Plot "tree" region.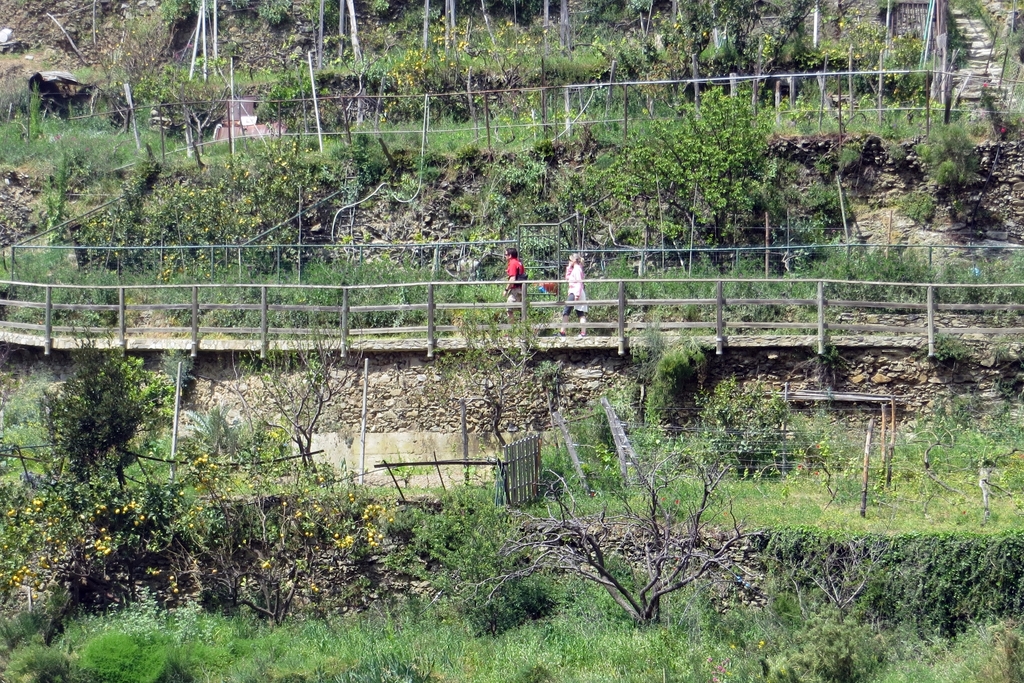
Plotted at box=[468, 440, 762, 632].
